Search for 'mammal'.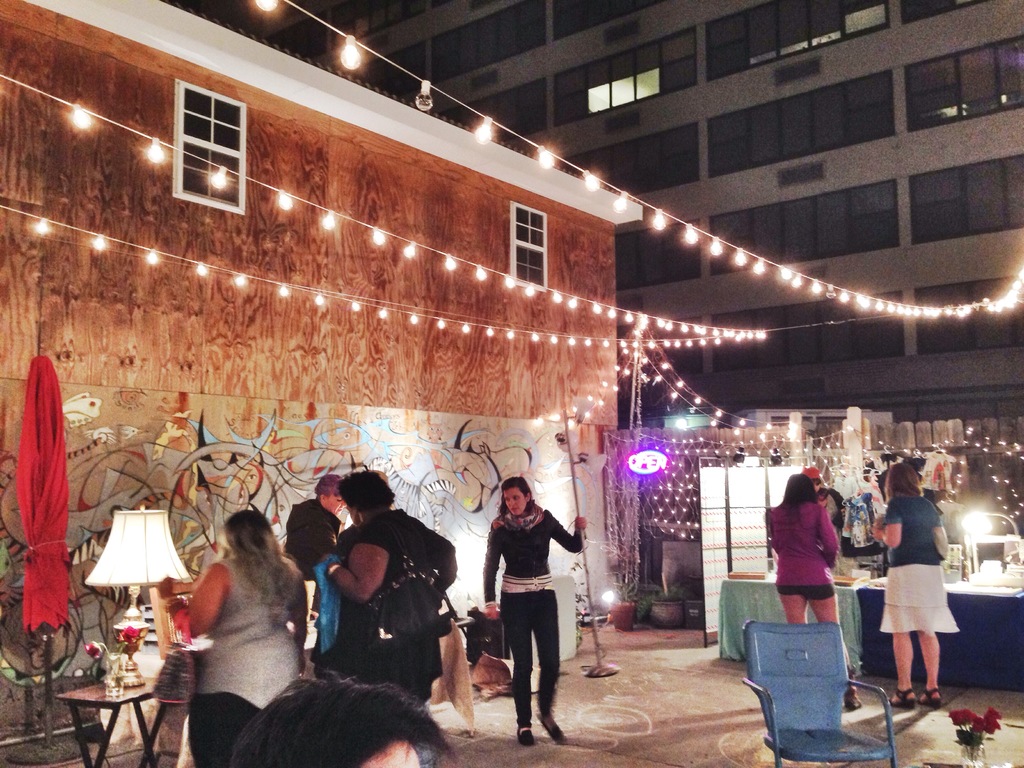
Found at [483, 488, 584, 737].
